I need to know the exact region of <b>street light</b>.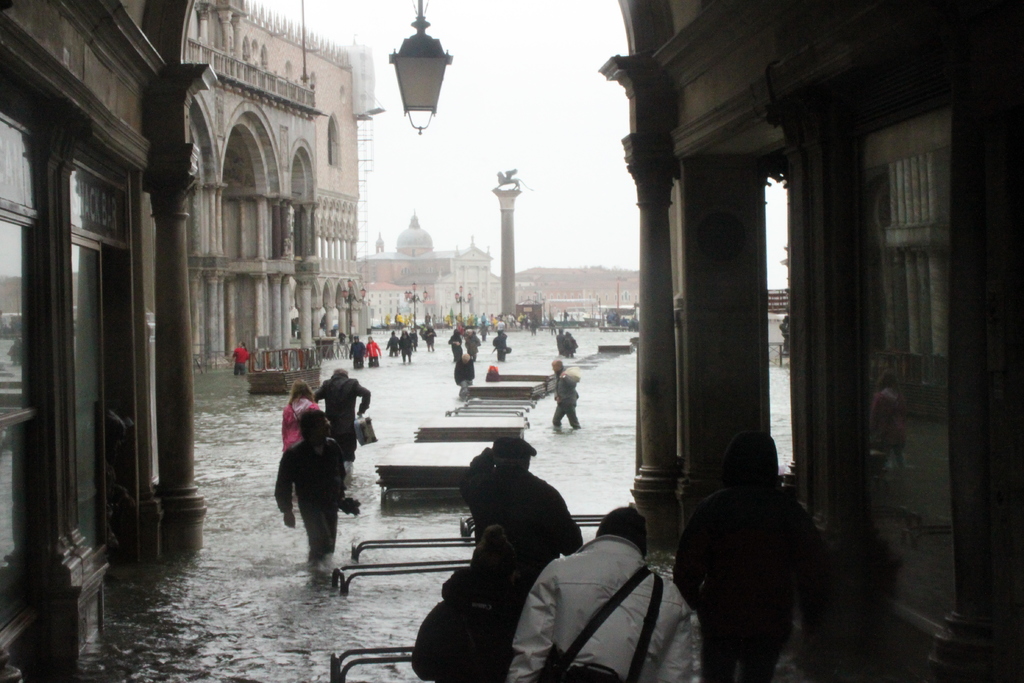
Region: box(450, 286, 472, 325).
